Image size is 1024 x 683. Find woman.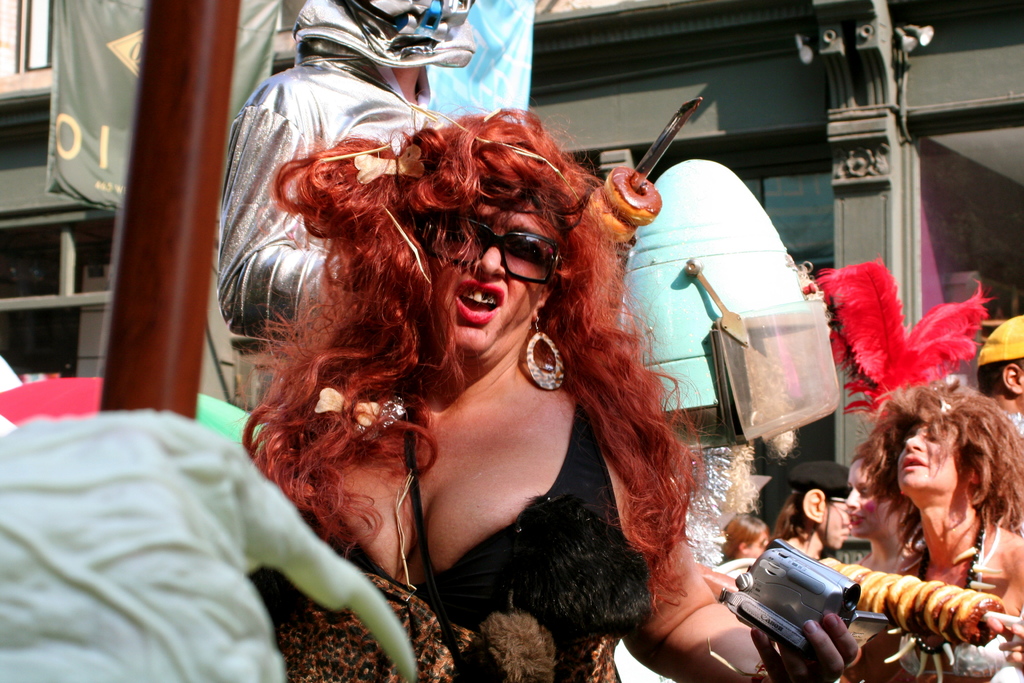
left=831, top=429, right=924, bottom=581.
